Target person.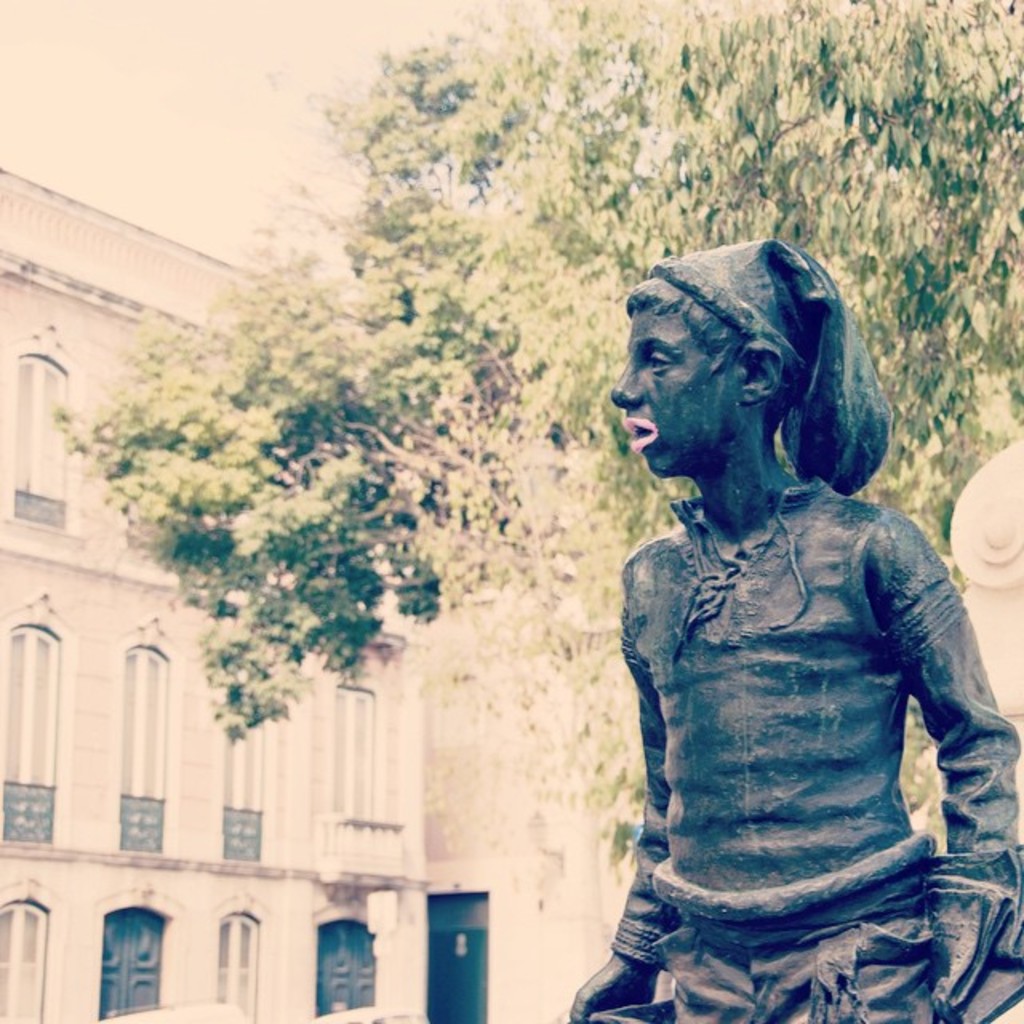
Target region: box(570, 237, 1022, 1022).
